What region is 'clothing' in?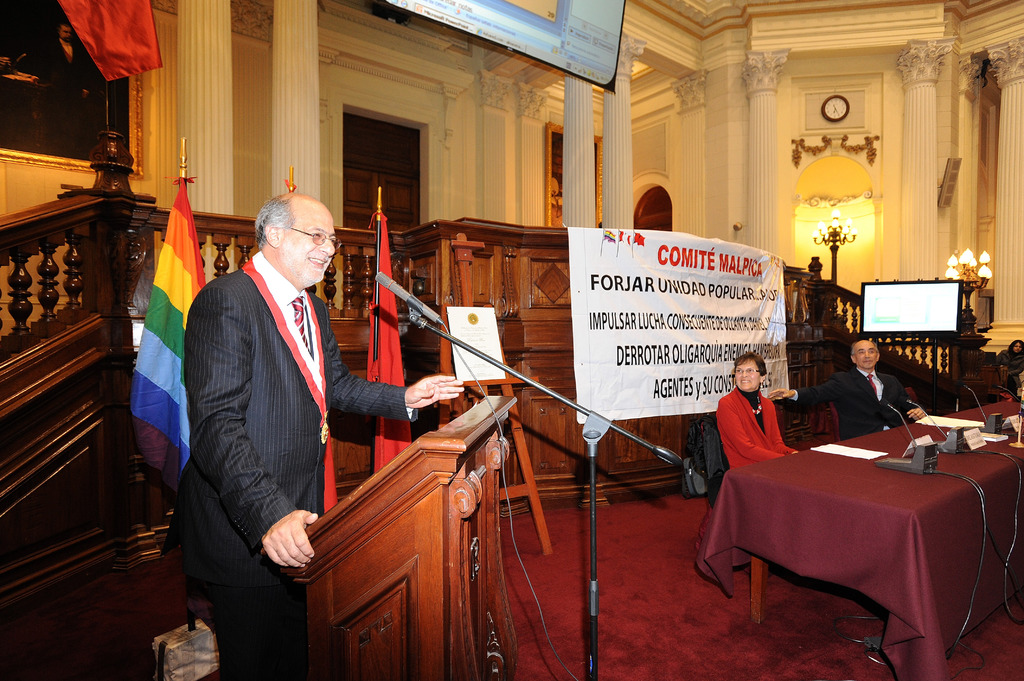
[x1=710, y1=394, x2=803, y2=470].
